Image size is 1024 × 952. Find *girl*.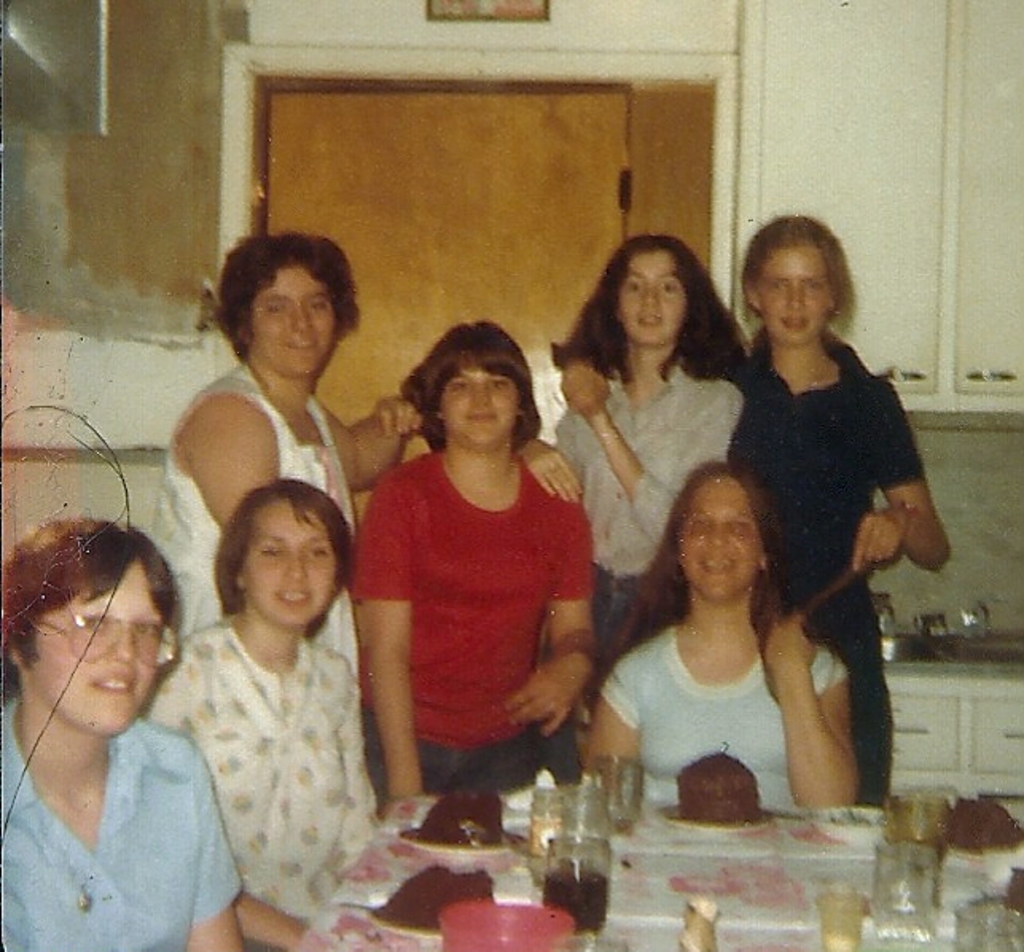
x1=143 y1=478 x2=381 y2=950.
